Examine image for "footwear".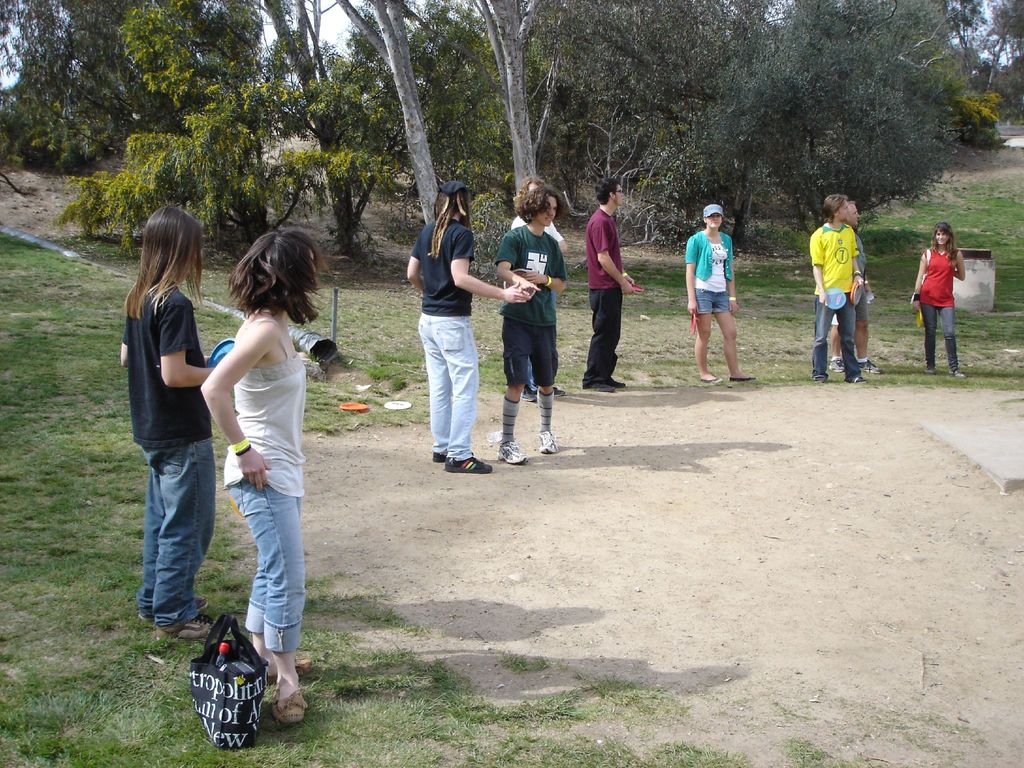
Examination result: (left=602, top=373, right=625, bottom=389).
